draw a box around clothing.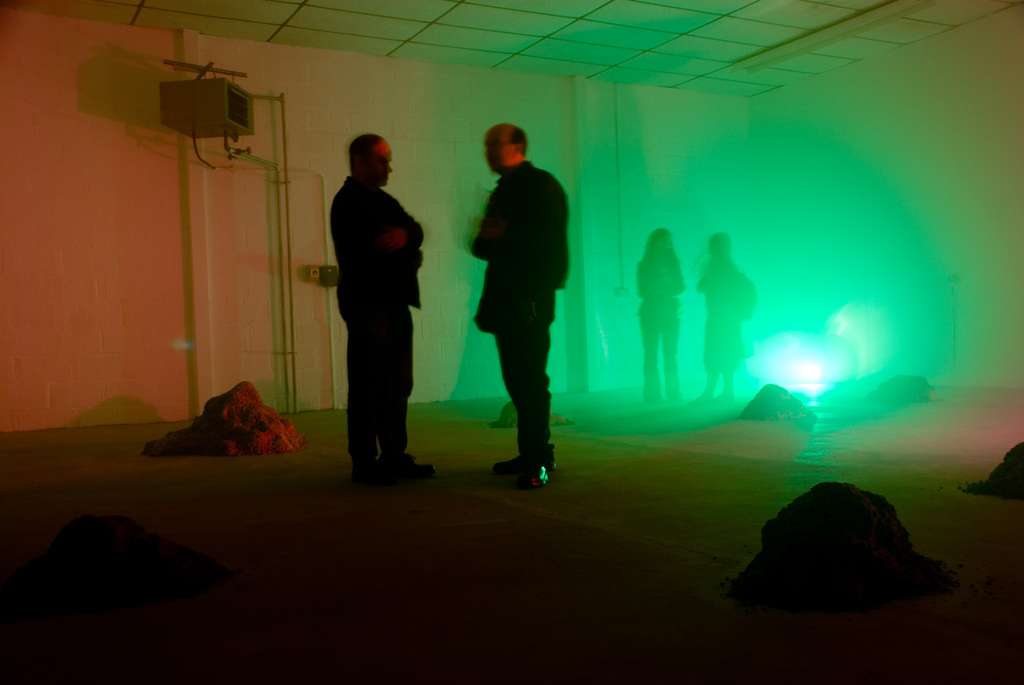
634 246 685 393.
